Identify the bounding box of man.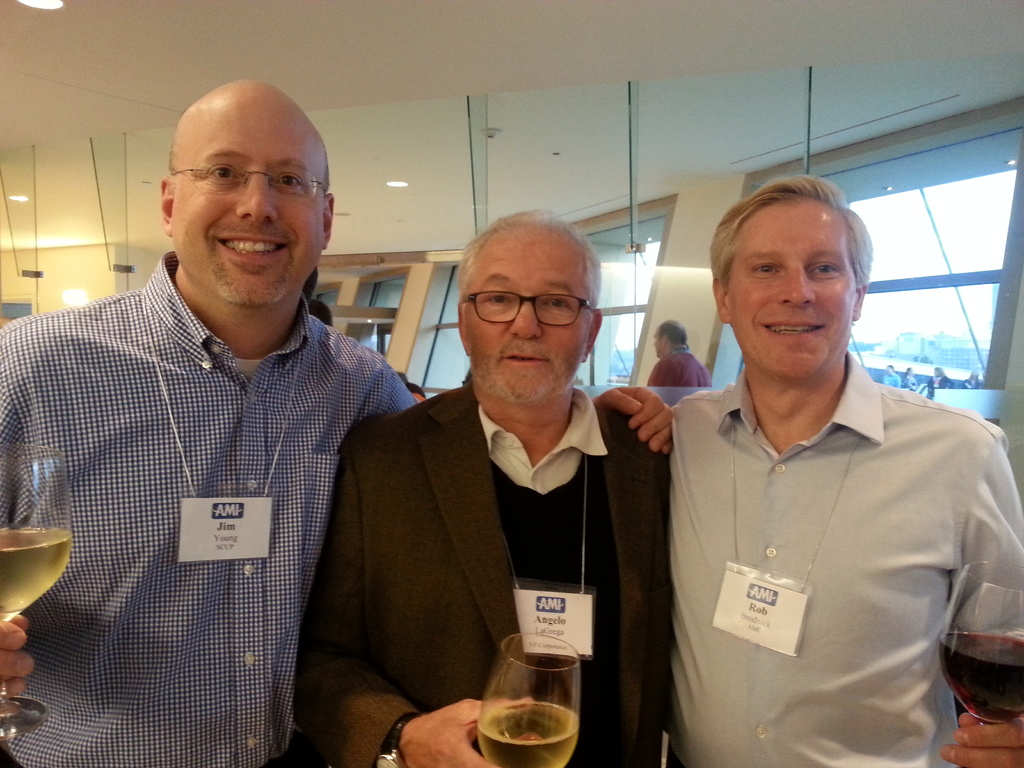
(x1=293, y1=207, x2=676, y2=767).
